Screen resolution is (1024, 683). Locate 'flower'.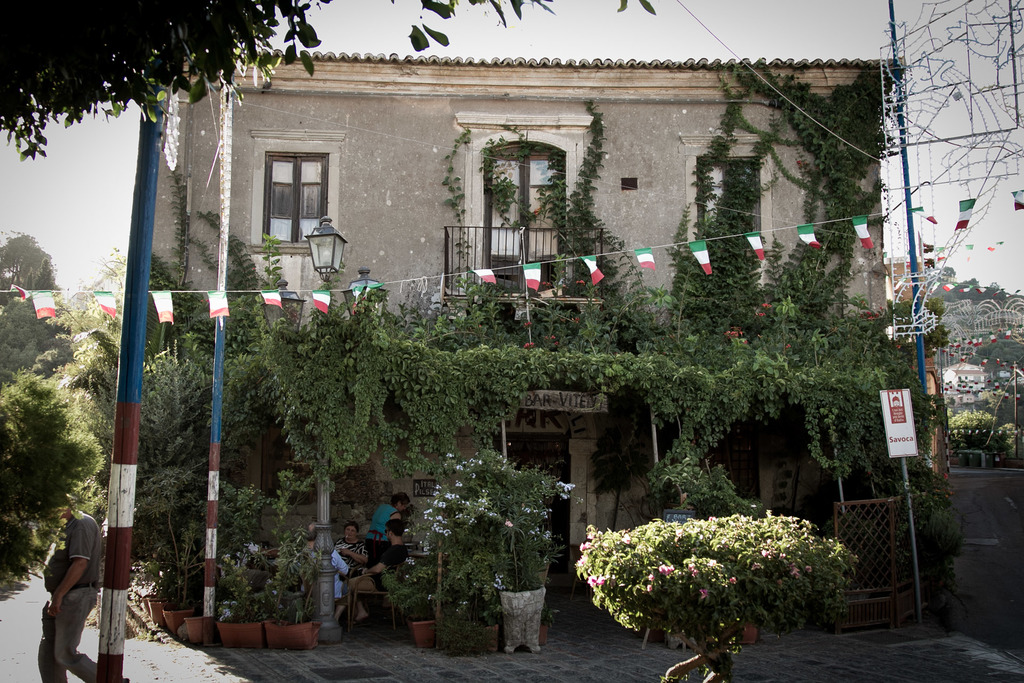
x1=724, y1=575, x2=736, y2=588.
